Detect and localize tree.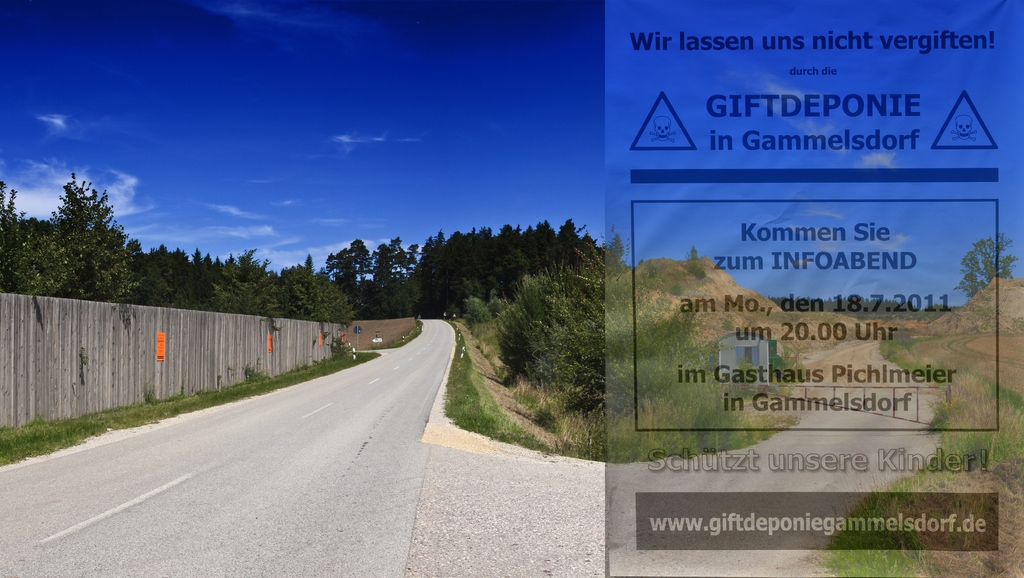
Localized at (955, 226, 1020, 304).
